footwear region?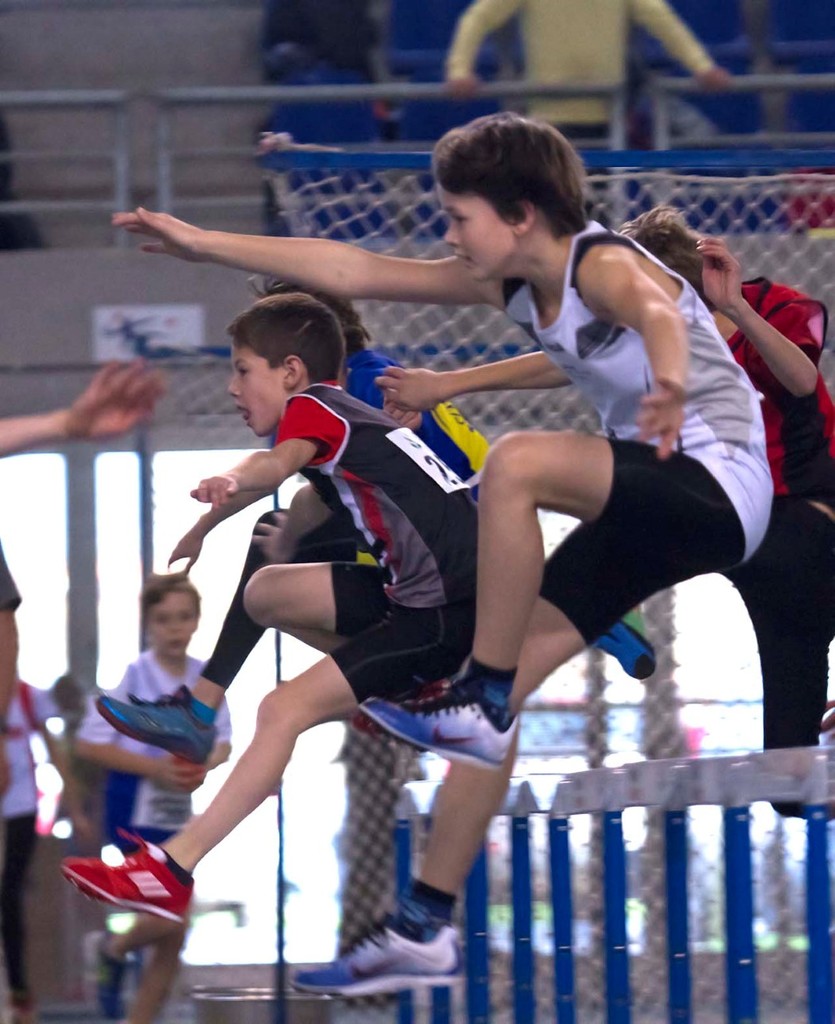
(96, 690, 216, 764)
